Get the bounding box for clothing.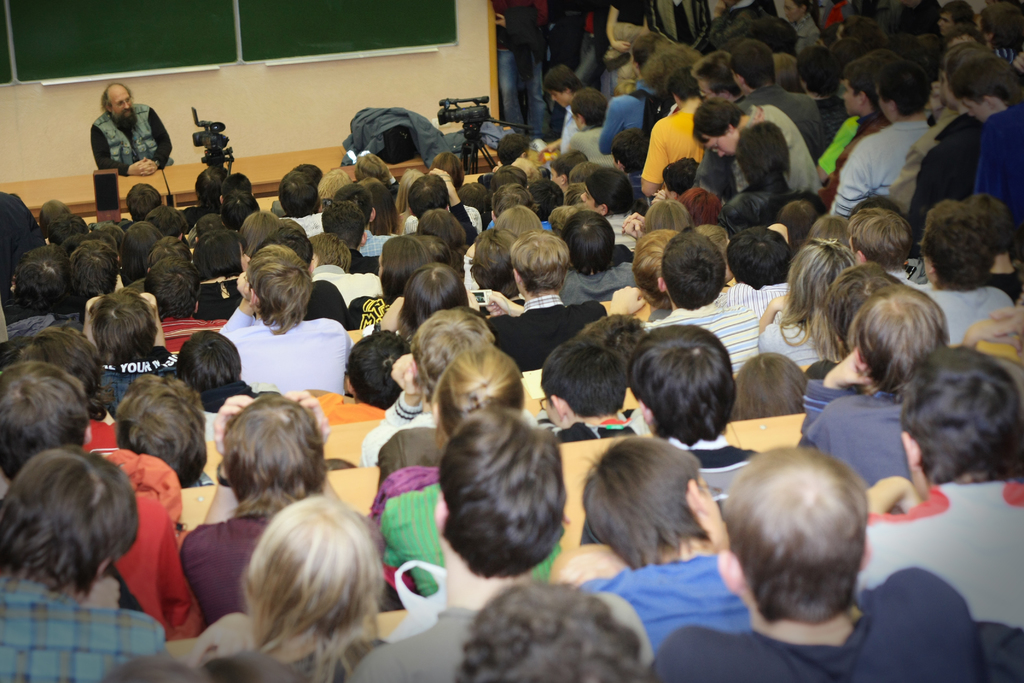
x1=638 y1=302 x2=671 y2=323.
